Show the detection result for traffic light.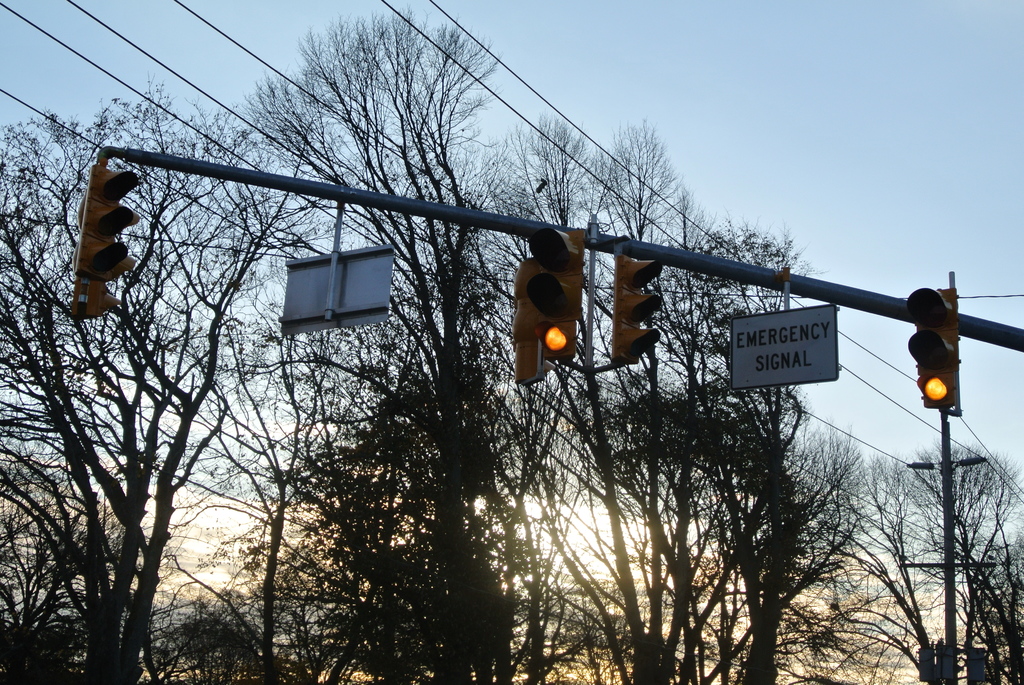
71,185,140,322.
